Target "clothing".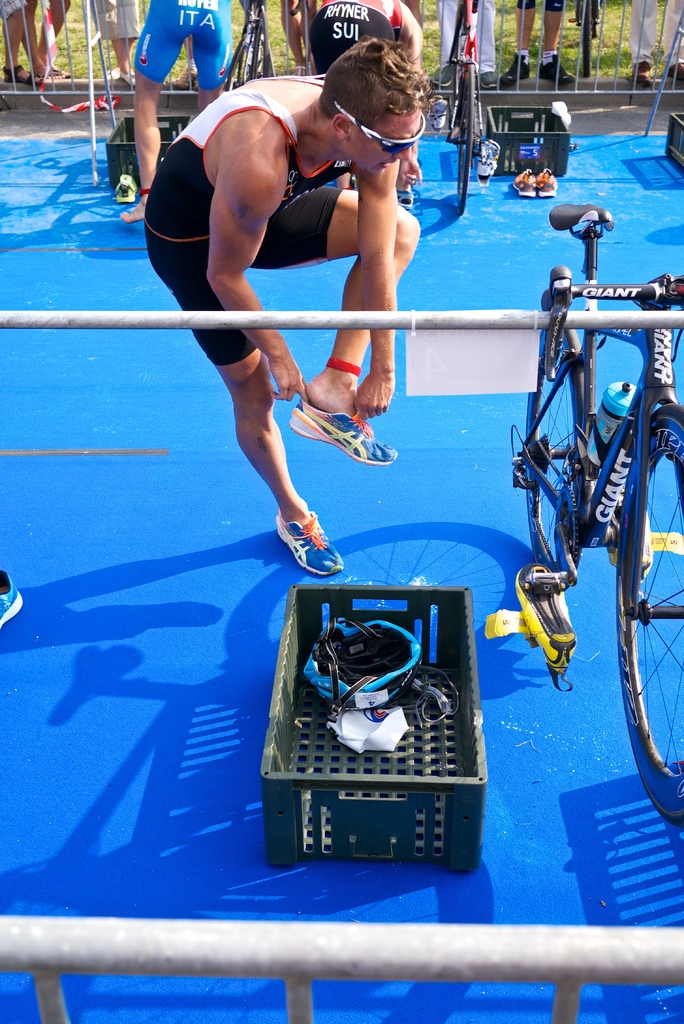
Target region: [83,0,135,41].
